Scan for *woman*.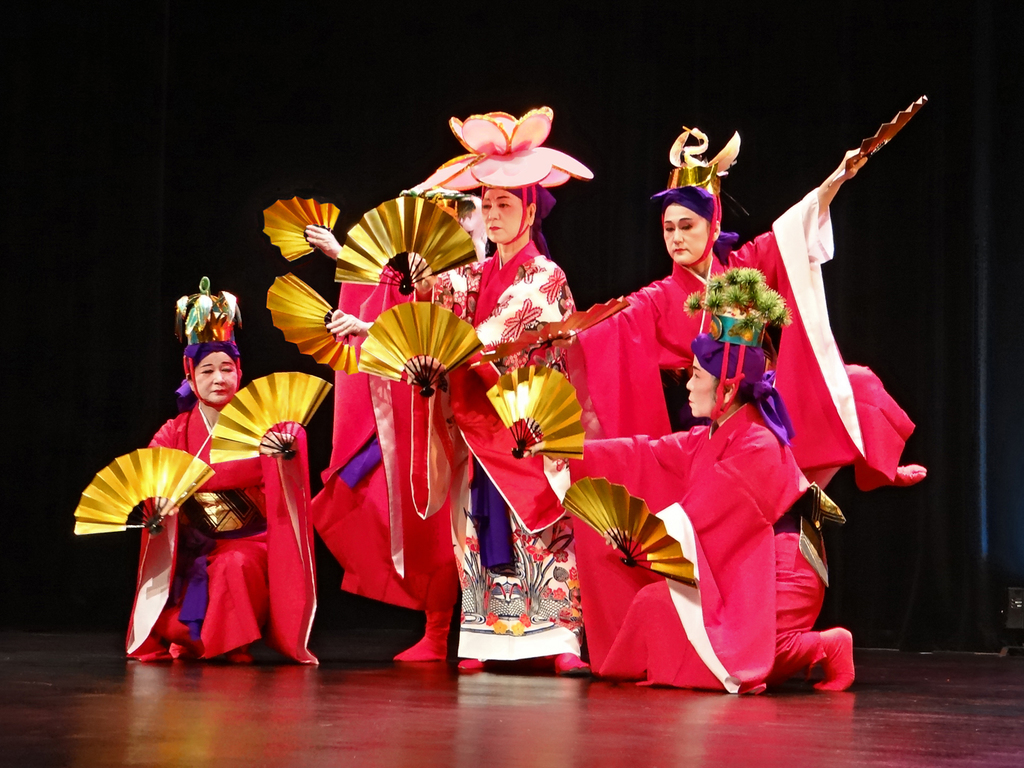
Scan result: 487/263/860/695.
